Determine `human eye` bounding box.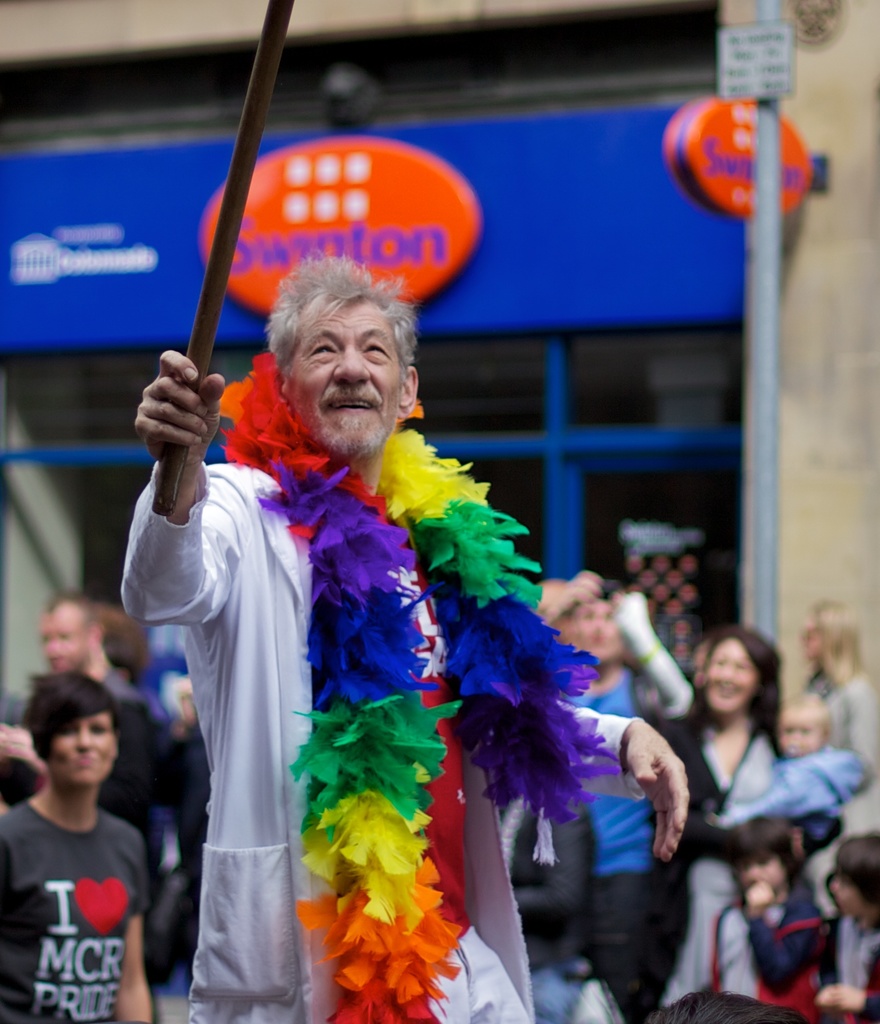
Determined: BBox(306, 332, 337, 358).
